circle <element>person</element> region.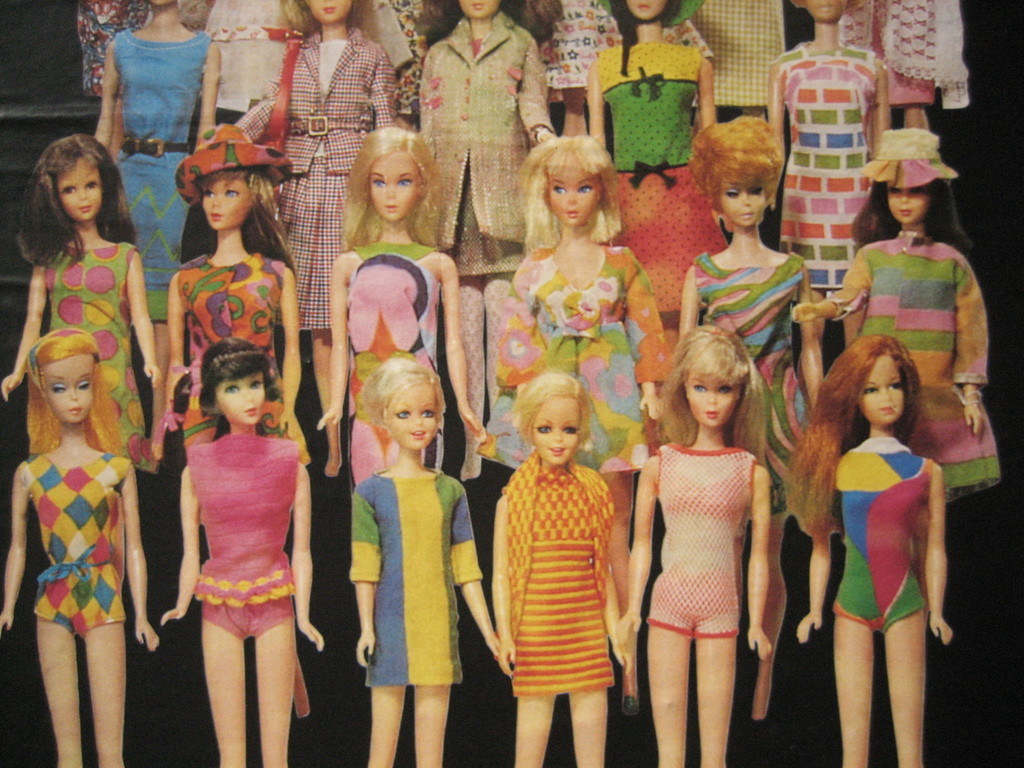
Region: BBox(679, 111, 826, 717).
